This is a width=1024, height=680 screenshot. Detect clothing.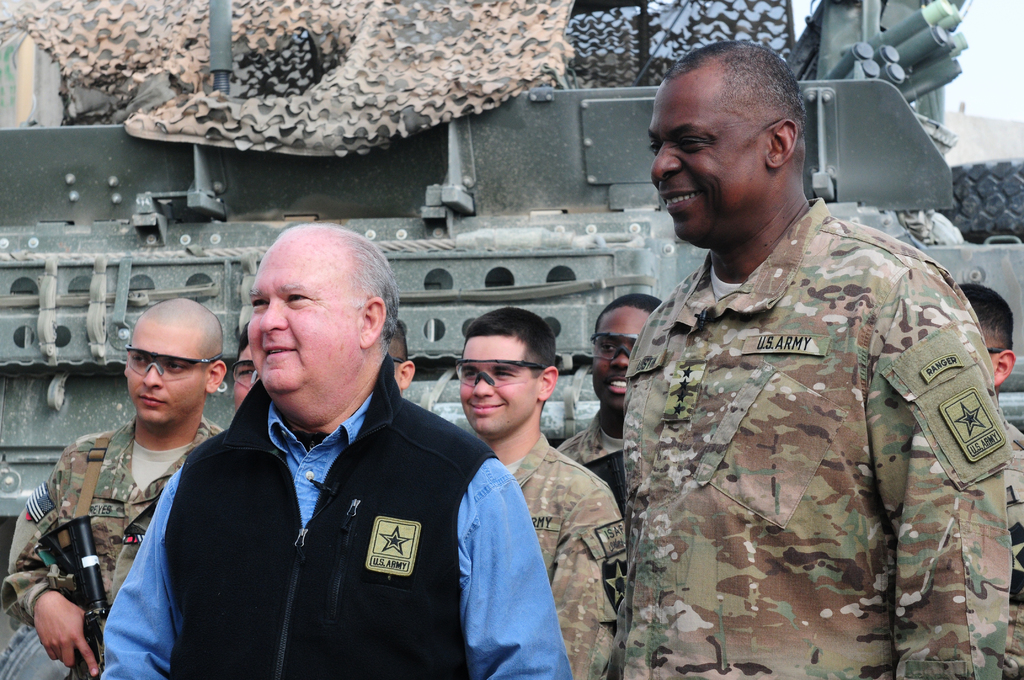
{"left": 484, "top": 428, "right": 629, "bottom": 677}.
